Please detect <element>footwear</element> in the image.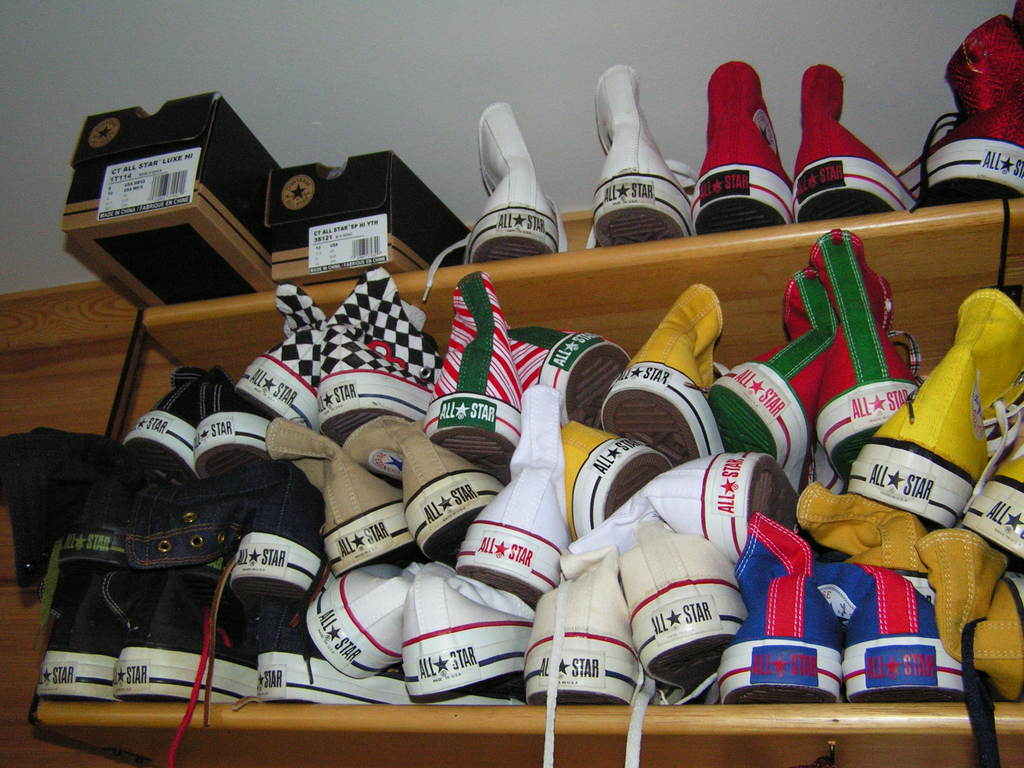
x1=421 y1=100 x2=568 y2=303.
